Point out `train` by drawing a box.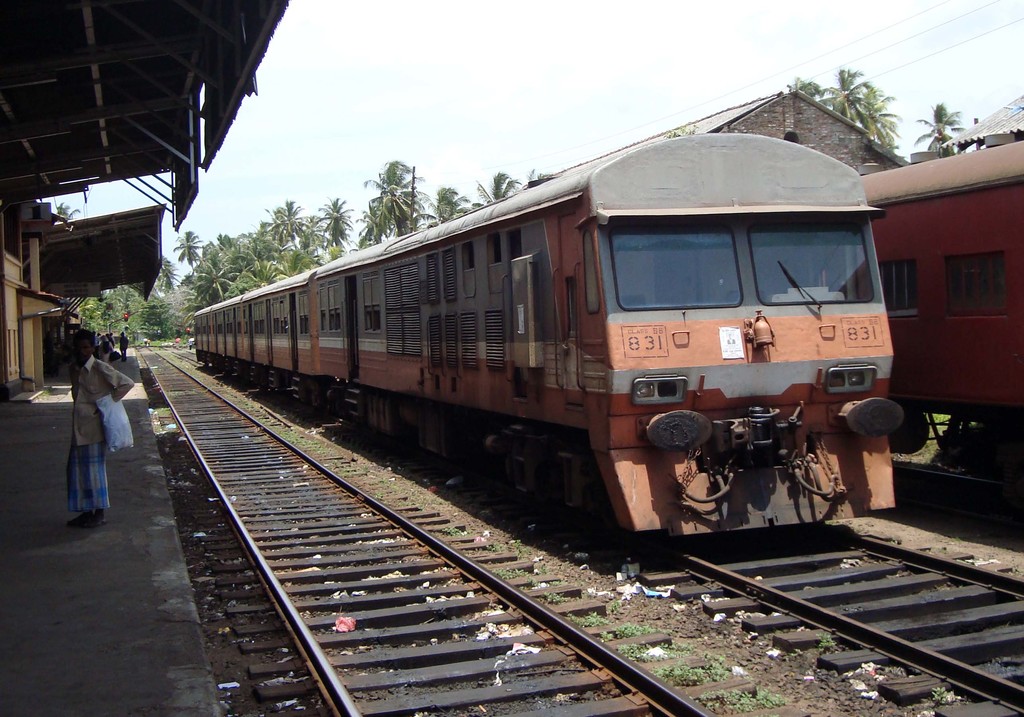
x1=181 y1=118 x2=905 y2=545.
